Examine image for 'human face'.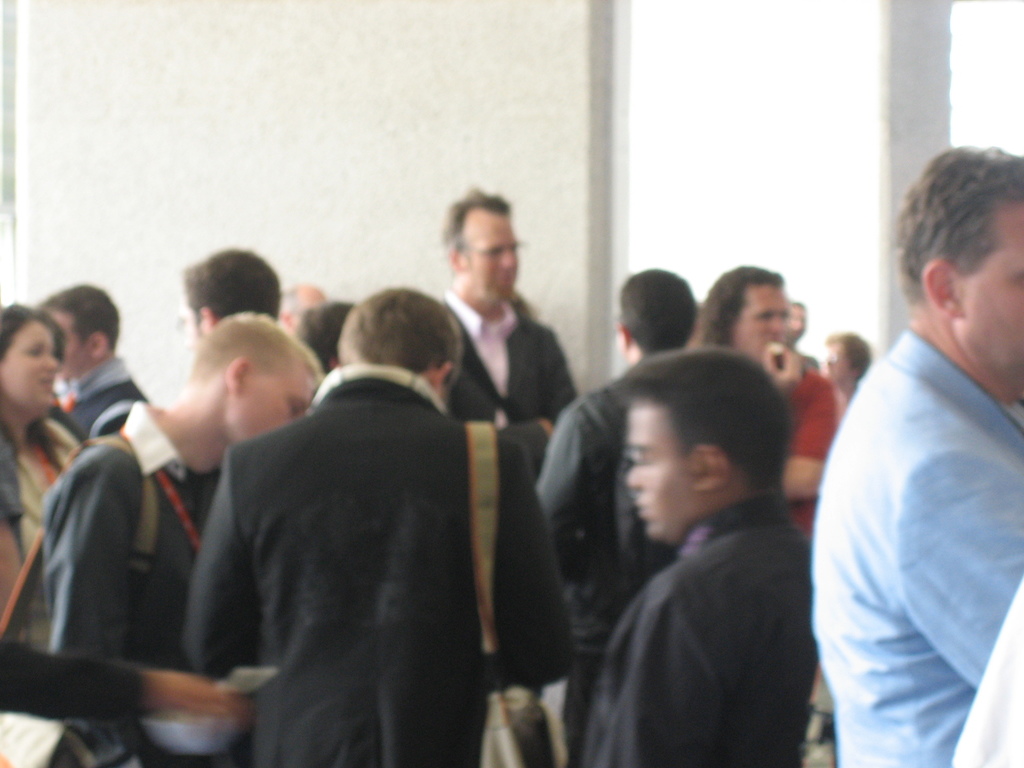
Examination result: bbox(623, 399, 698, 543).
